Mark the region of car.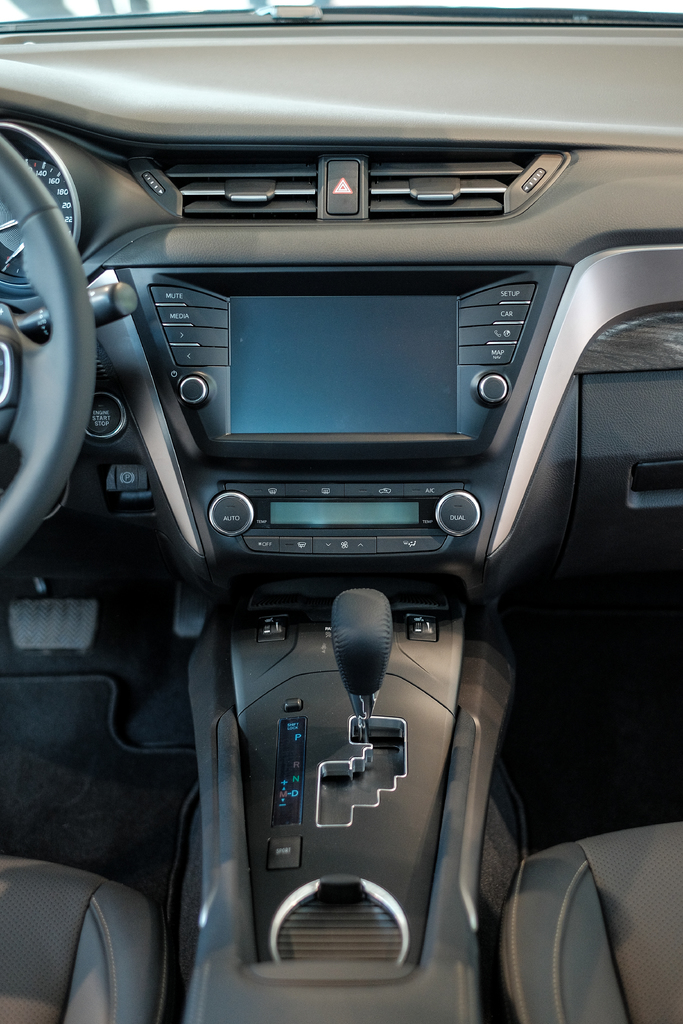
Region: BBox(0, 0, 682, 1023).
